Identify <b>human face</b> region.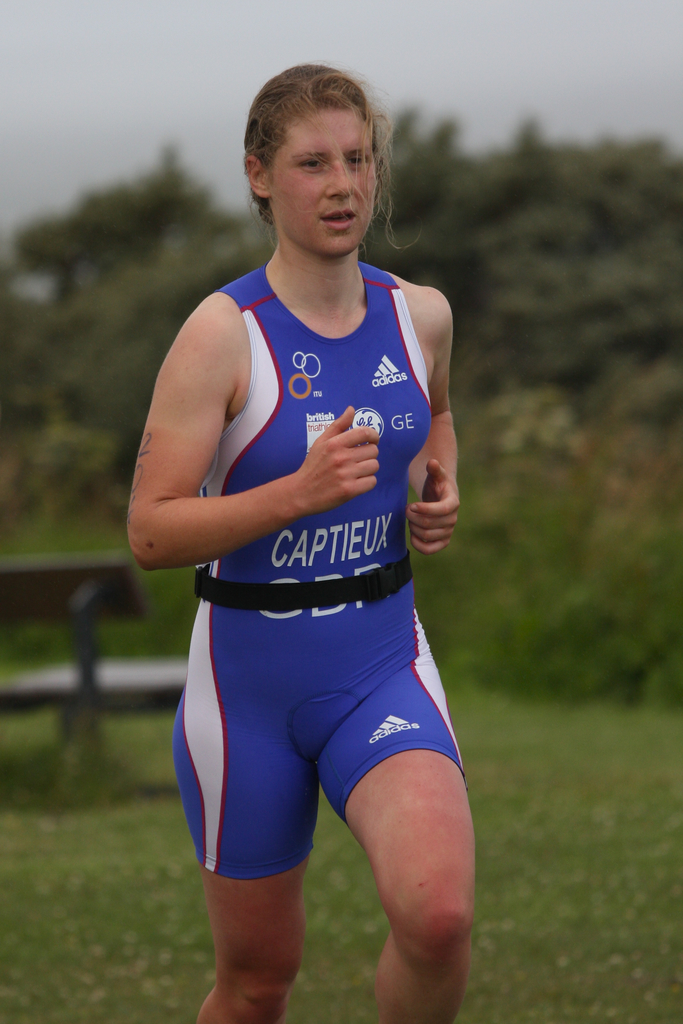
Region: locate(279, 108, 376, 253).
